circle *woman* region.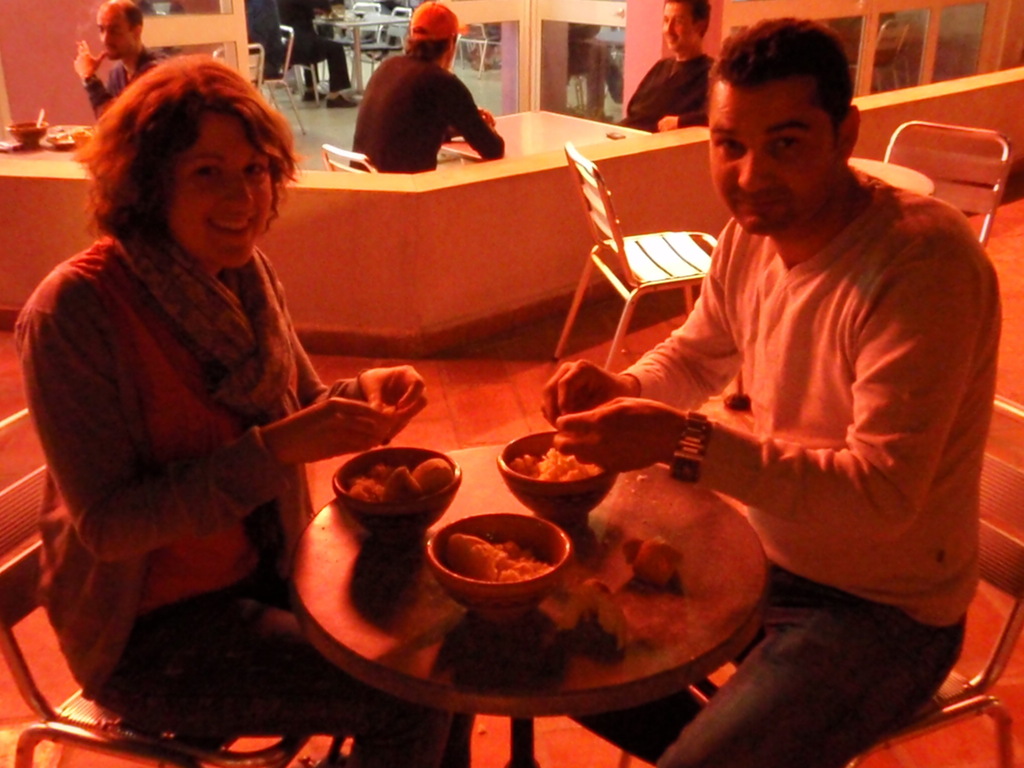
Region: crop(24, 41, 351, 755).
